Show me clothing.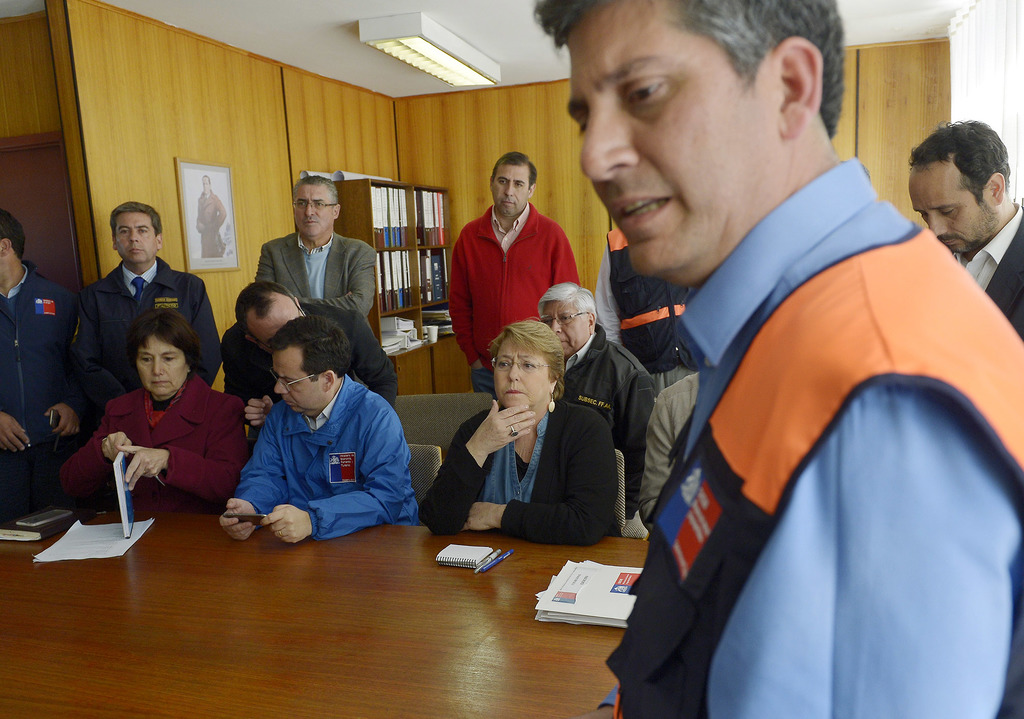
clothing is here: 952/204/1023/330.
